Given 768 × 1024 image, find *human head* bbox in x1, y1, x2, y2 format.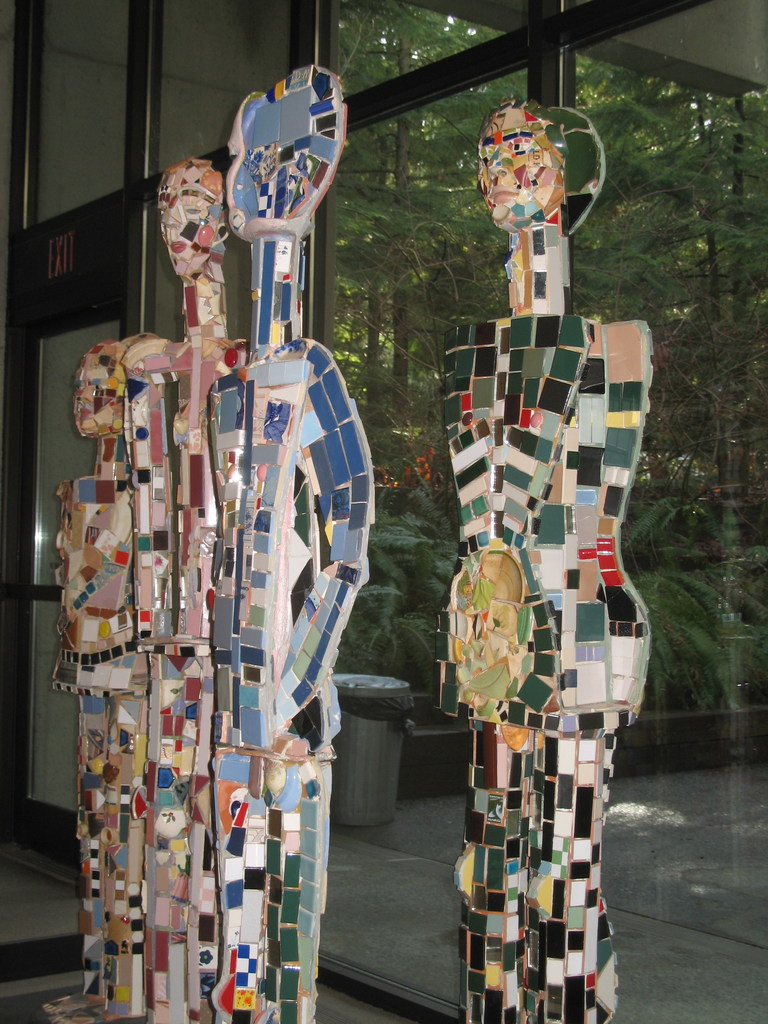
477, 106, 568, 230.
